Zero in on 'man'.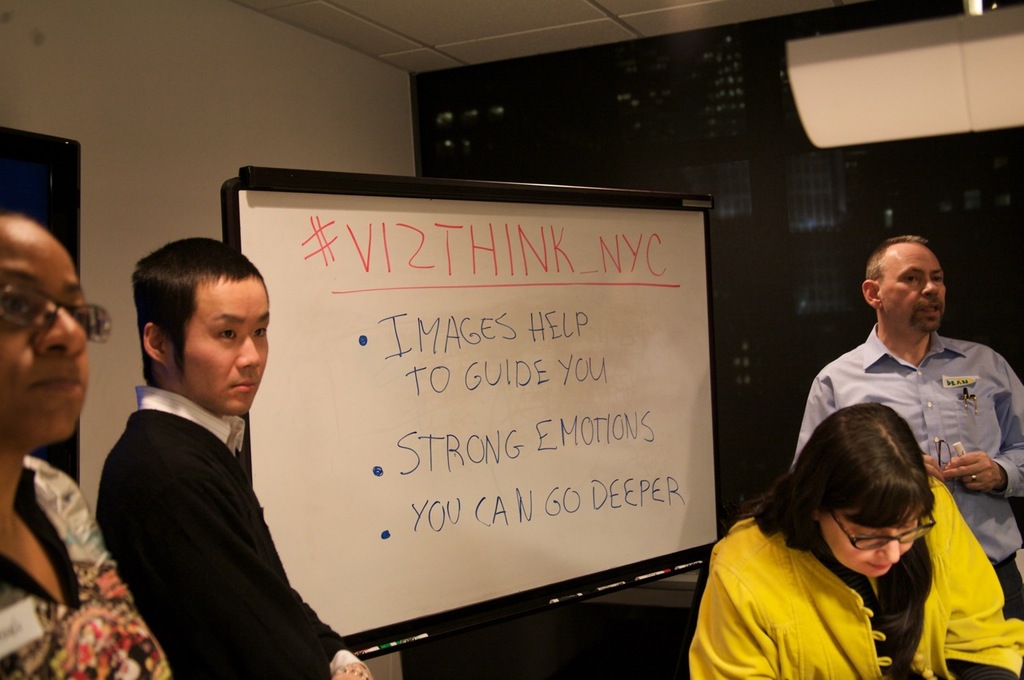
Zeroed in: rect(795, 234, 1023, 626).
